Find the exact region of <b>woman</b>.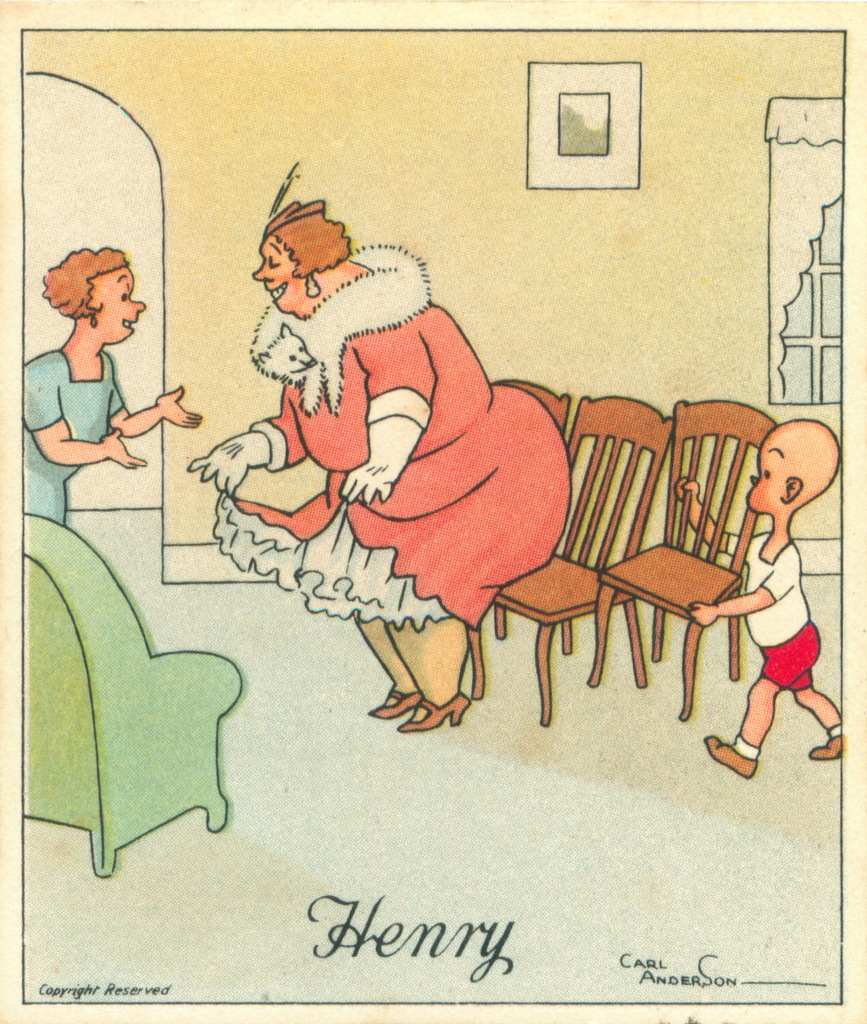
Exact region: bbox(183, 198, 570, 735).
